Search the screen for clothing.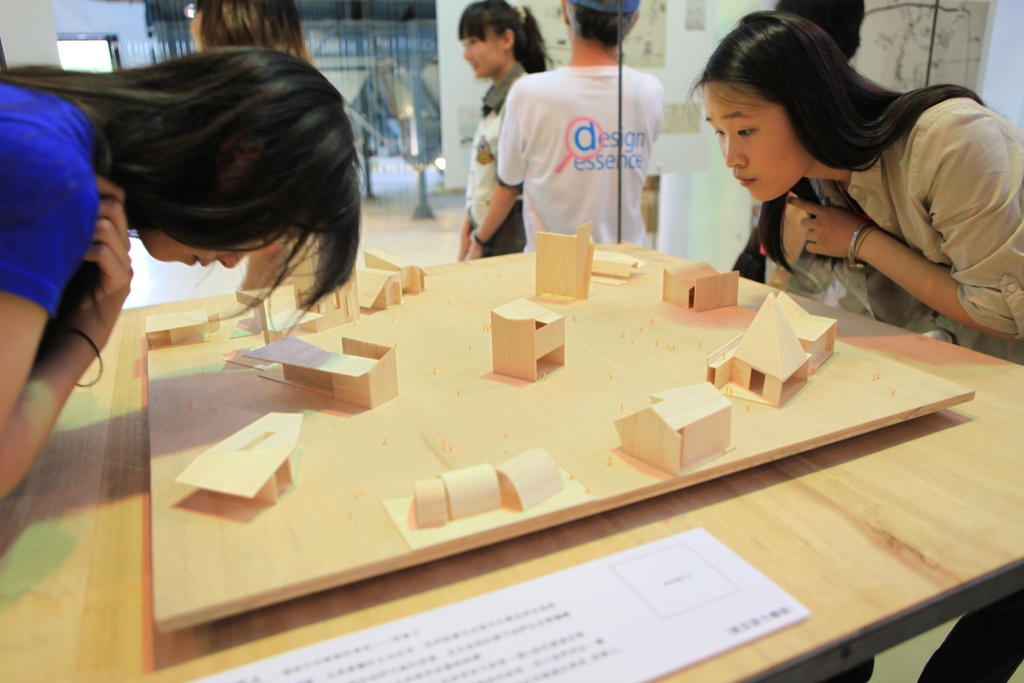
Found at [x1=461, y1=64, x2=526, y2=257].
